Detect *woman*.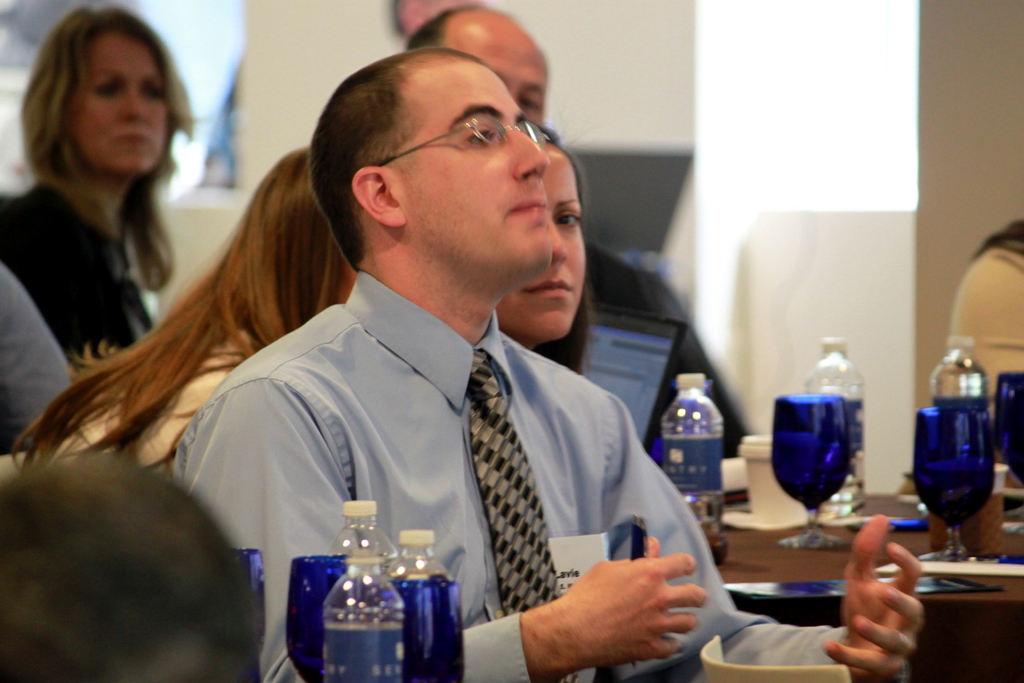
Detected at l=499, t=118, r=590, b=383.
